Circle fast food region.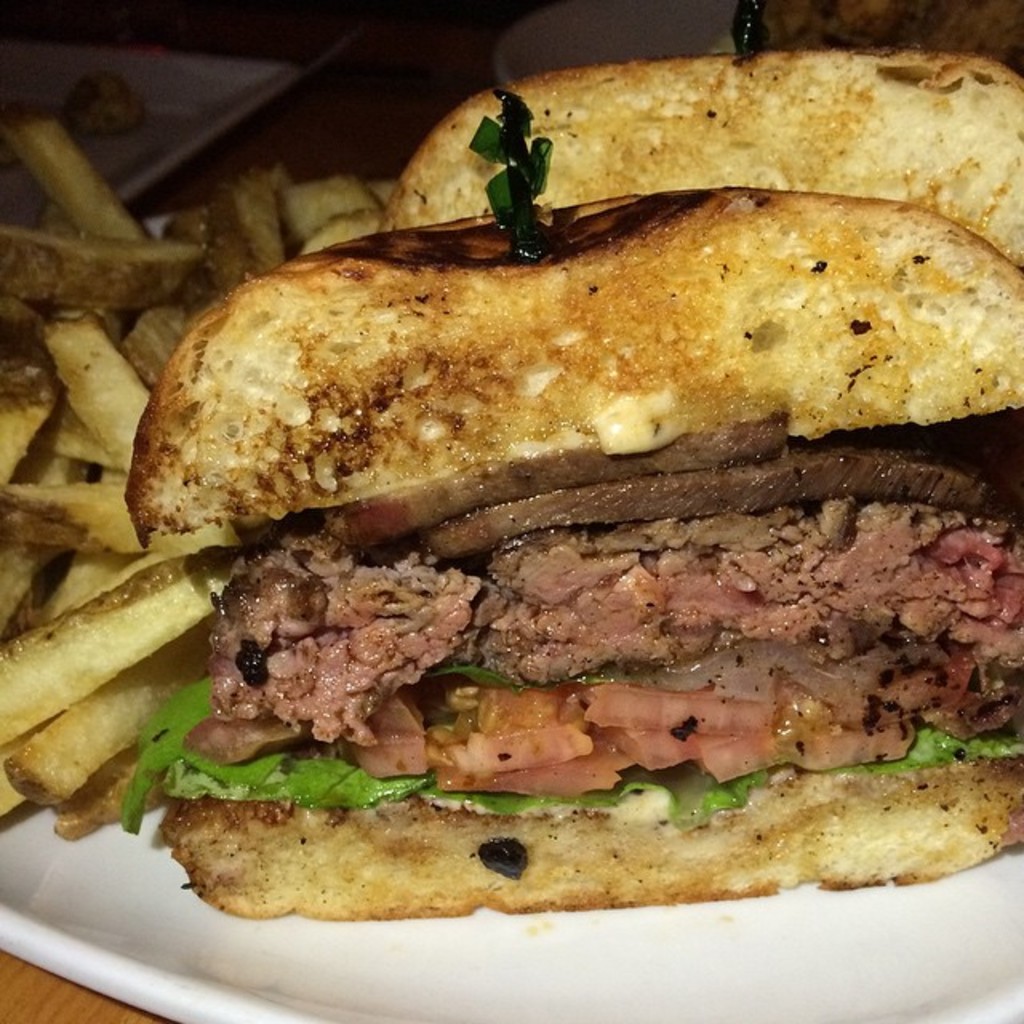
Region: <region>0, 632, 235, 837</region>.
